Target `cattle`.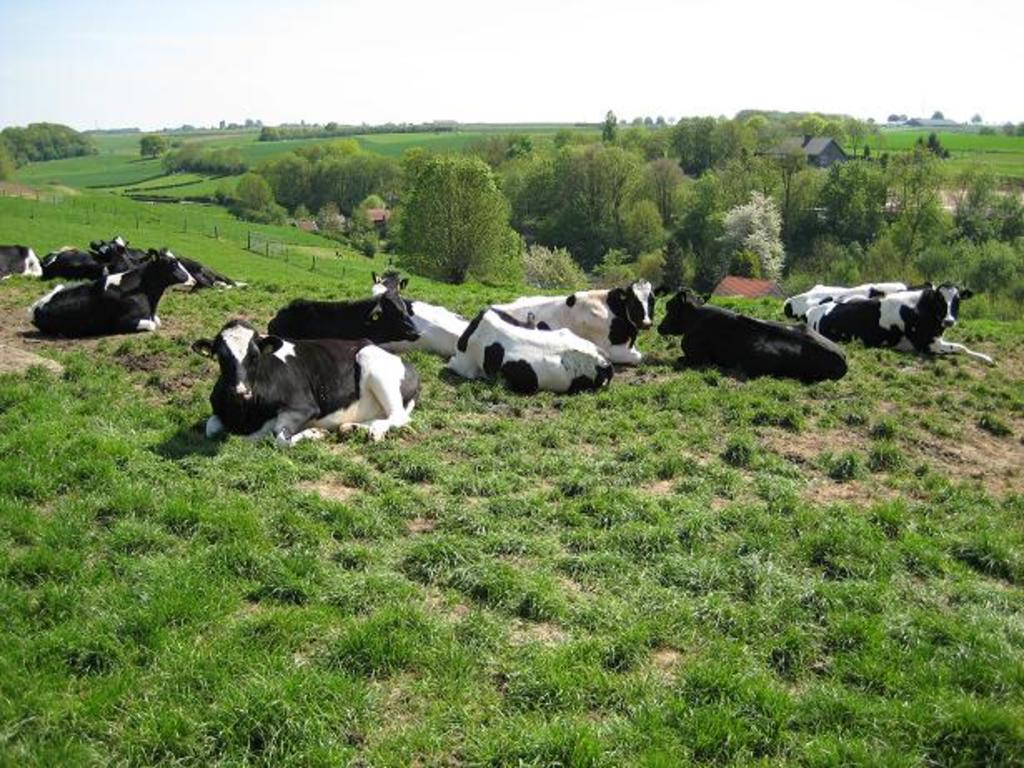
Target region: left=491, top=275, right=658, bottom=367.
